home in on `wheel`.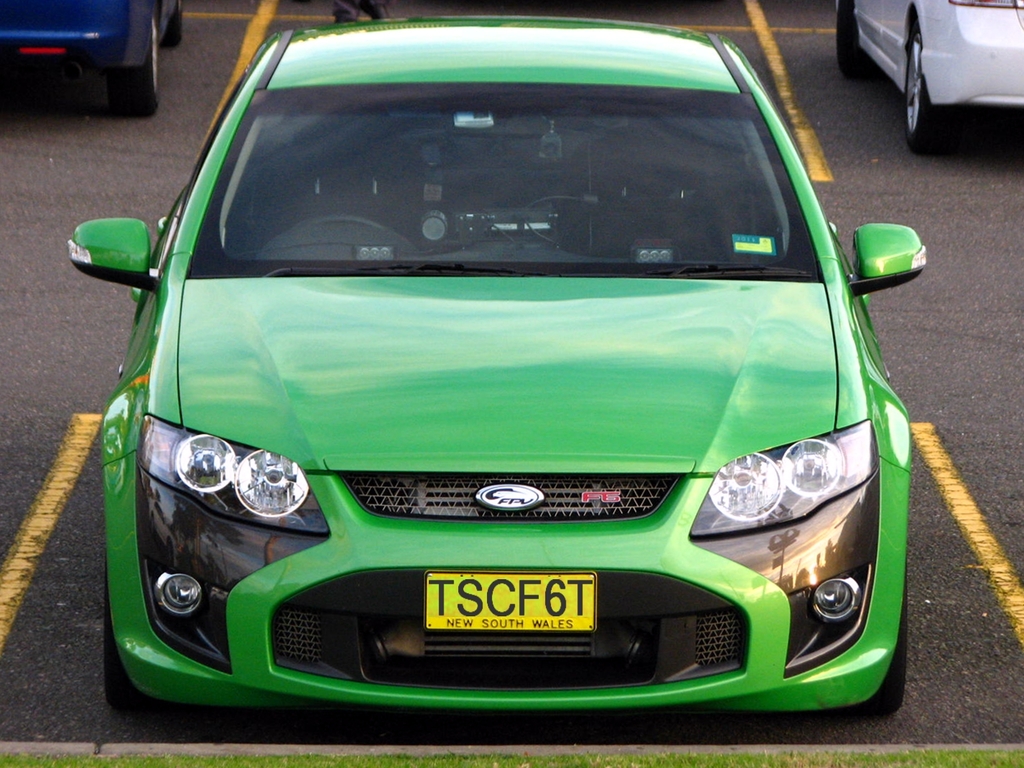
Homed in at {"x1": 902, "y1": 16, "x2": 952, "y2": 161}.
